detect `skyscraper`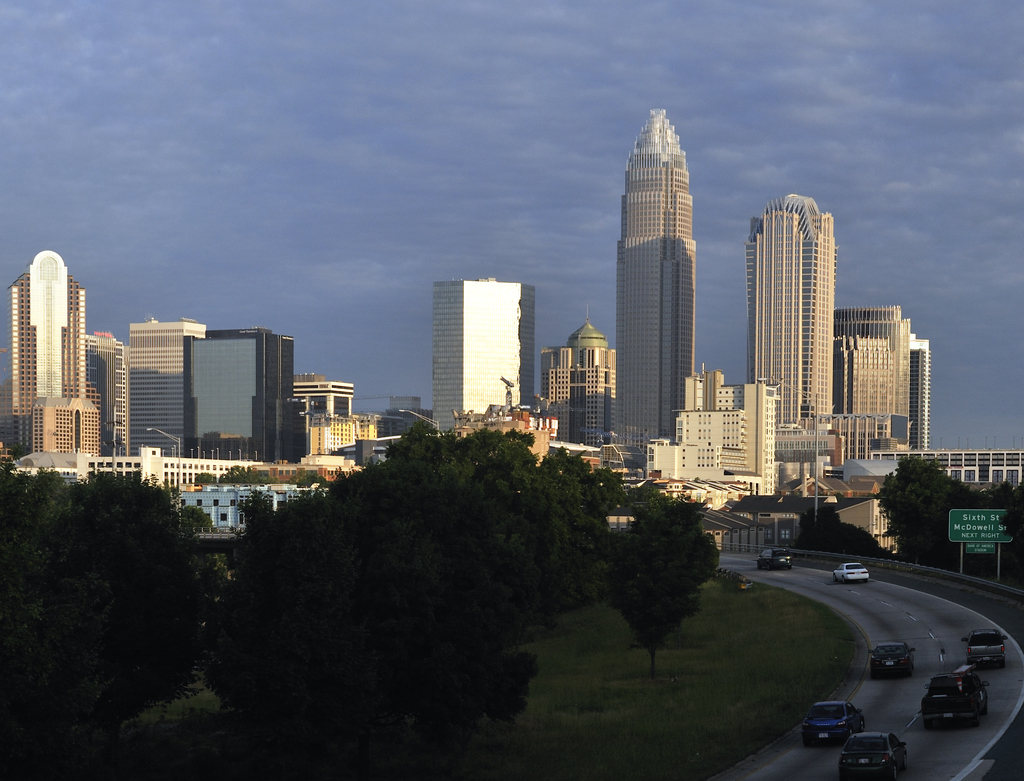
{"x1": 611, "y1": 109, "x2": 696, "y2": 444}
